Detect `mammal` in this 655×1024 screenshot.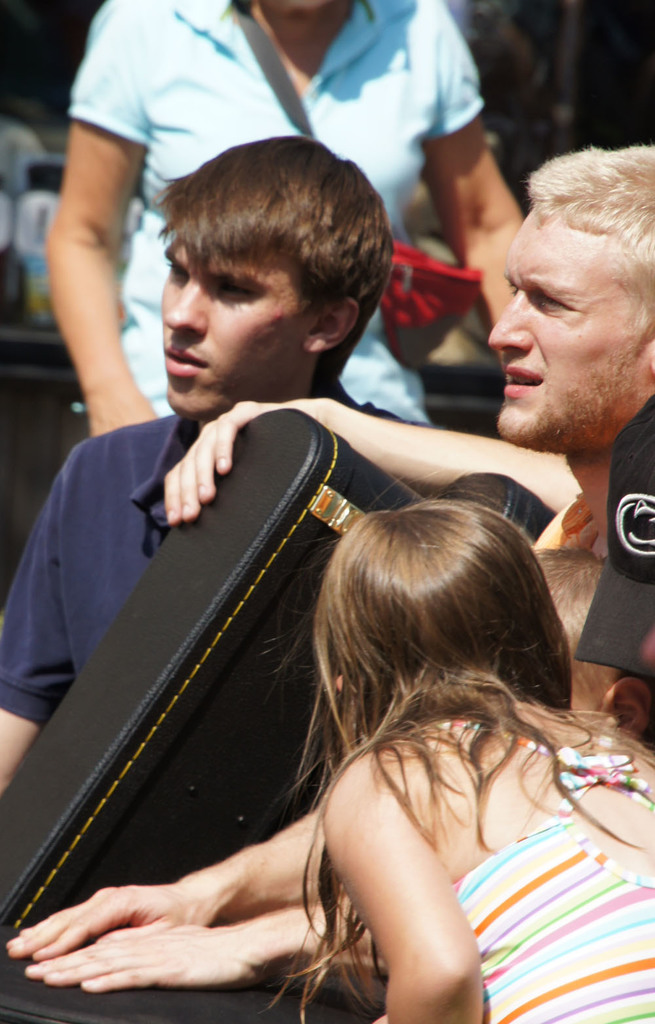
Detection: 538,541,654,748.
